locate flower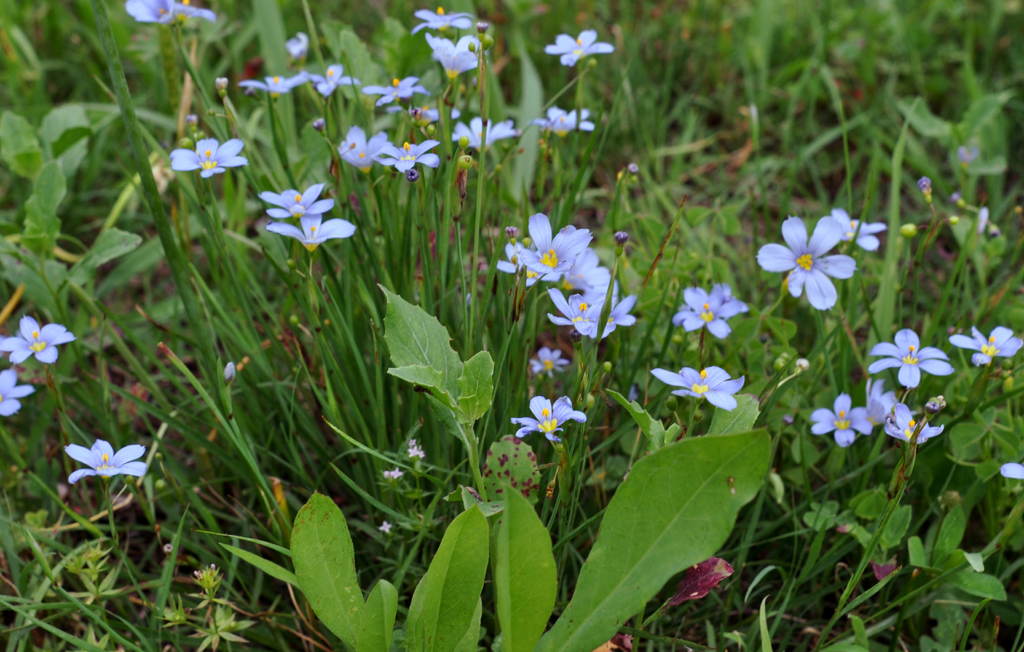
(left=510, top=393, right=584, bottom=432)
